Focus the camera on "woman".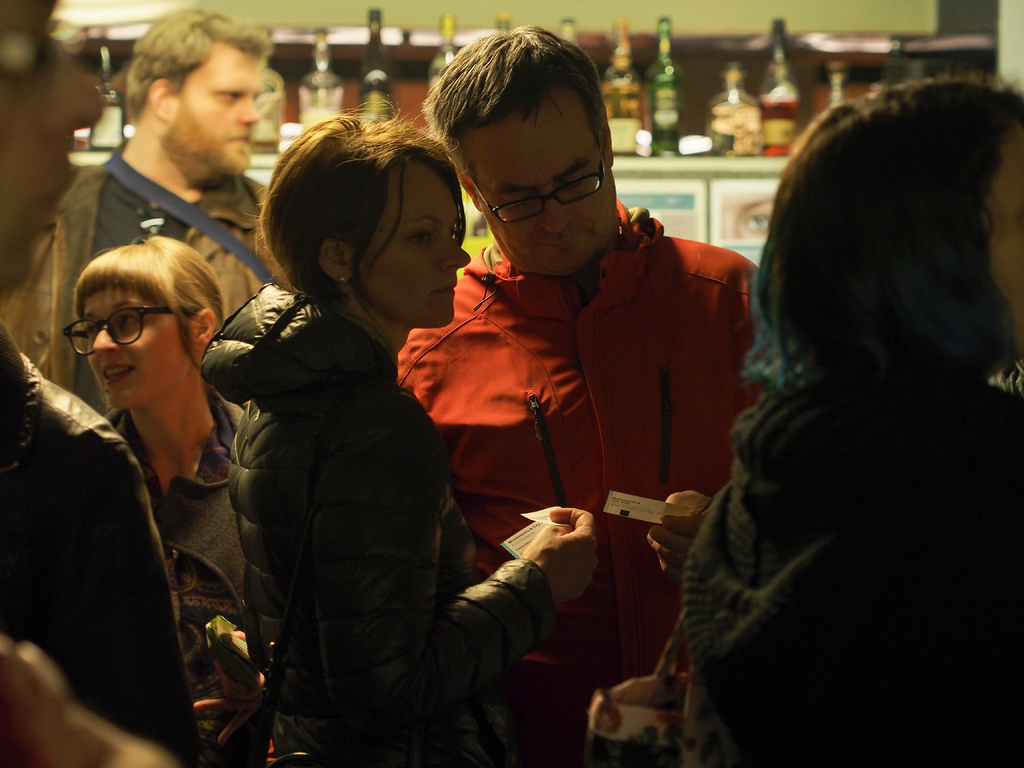
Focus region: (678,70,1023,767).
